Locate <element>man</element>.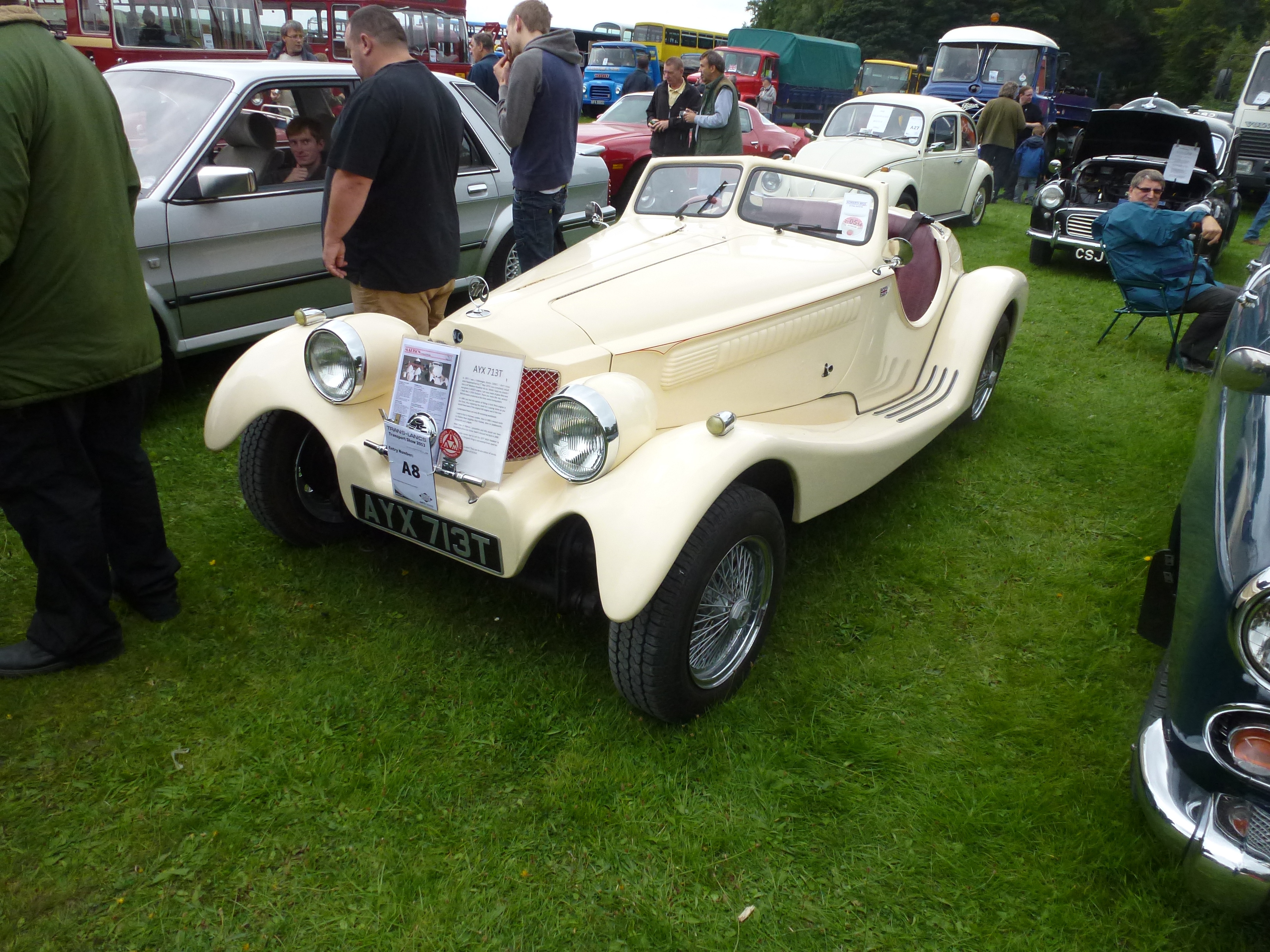
Bounding box: bbox=(41, 4, 48, 14).
